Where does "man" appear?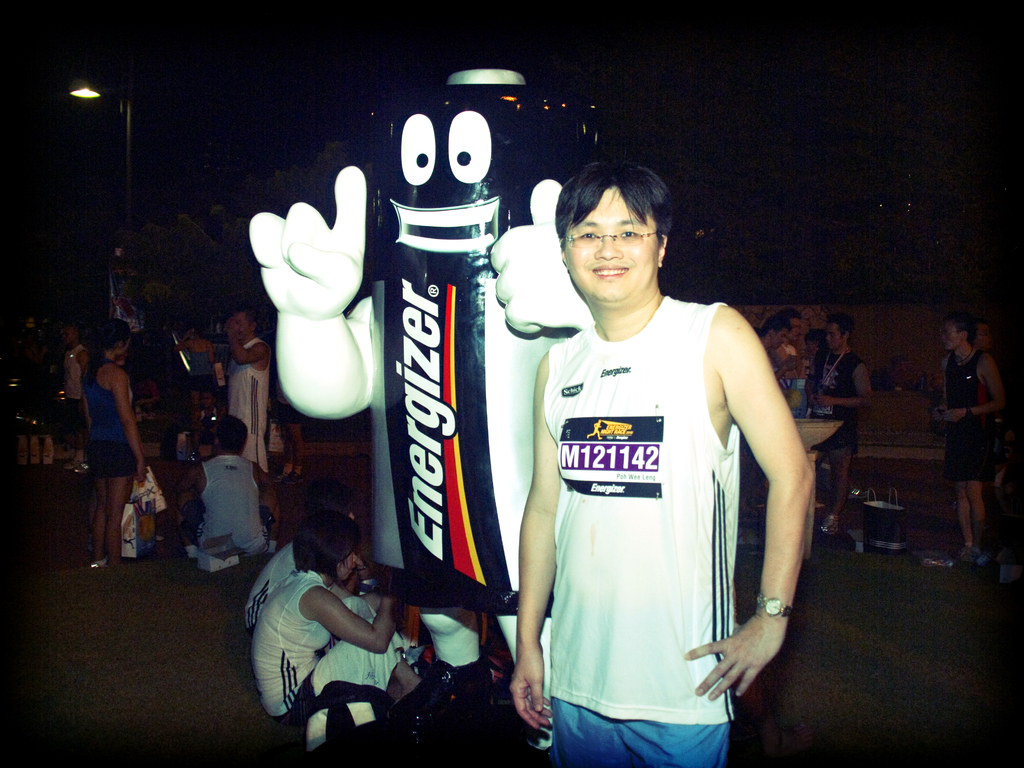
Appears at box(170, 417, 277, 570).
